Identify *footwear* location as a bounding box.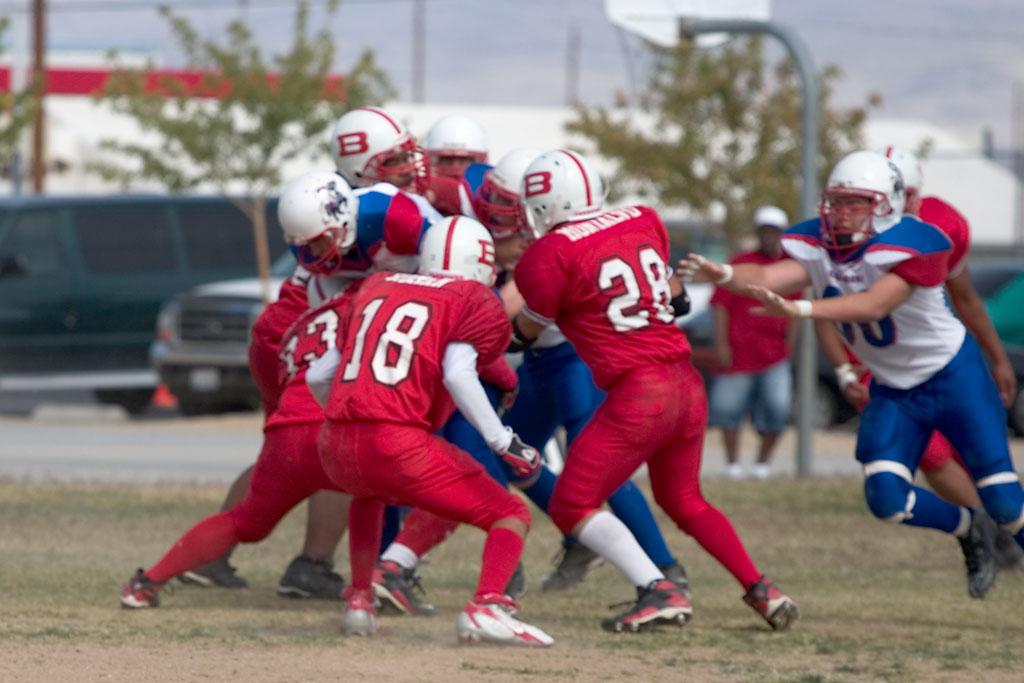
(x1=619, y1=585, x2=702, y2=642).
